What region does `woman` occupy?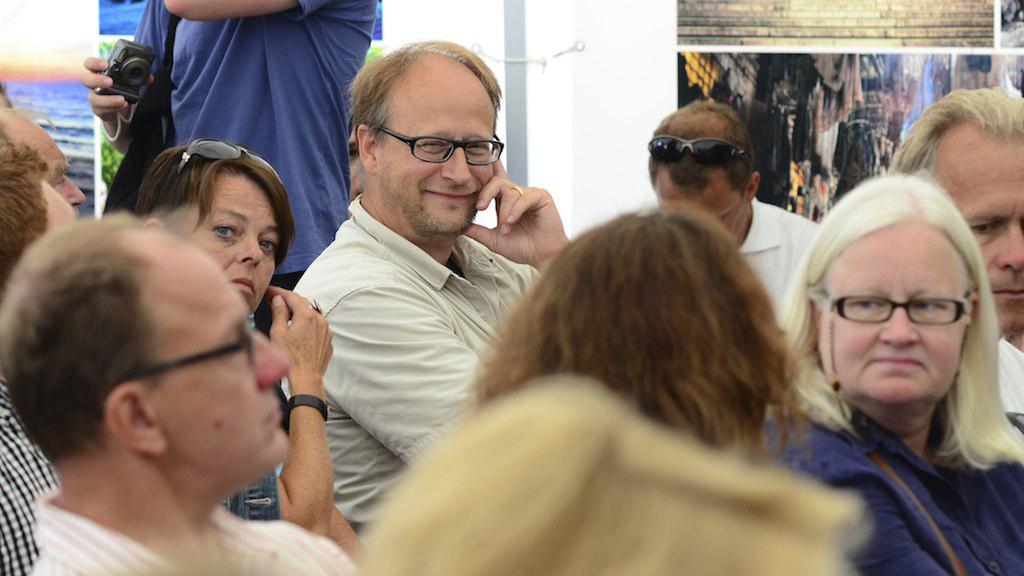
x1=459 y1=211 x2=803 y2=473.
